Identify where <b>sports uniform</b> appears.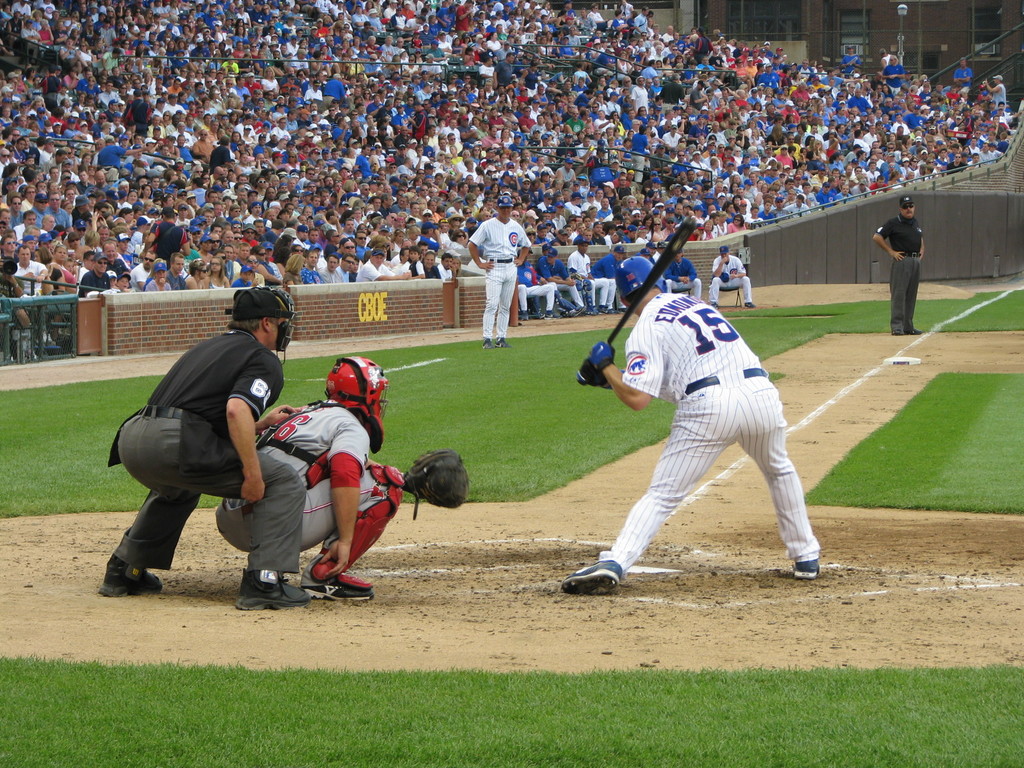
Appears at pyautogui.locateOnScreen(872, 212, 926, 330).
